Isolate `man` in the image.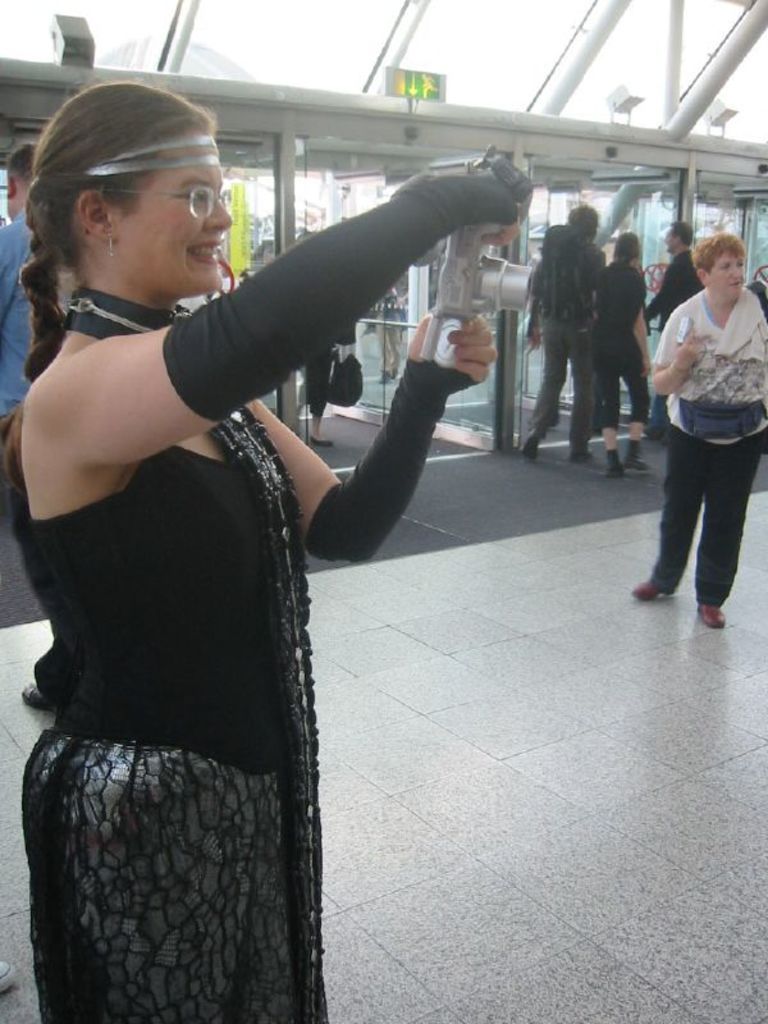
Isolated region: bbox(0, 146, 78, 717).
